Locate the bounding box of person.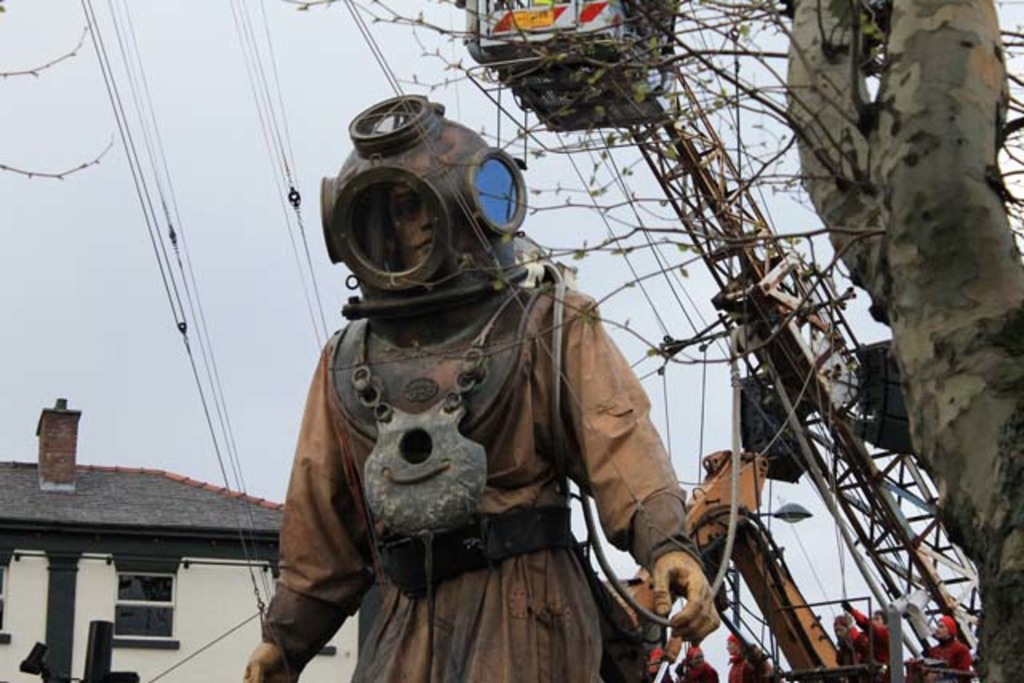
Bounding box: Rect(240, 90, 717, 681).
